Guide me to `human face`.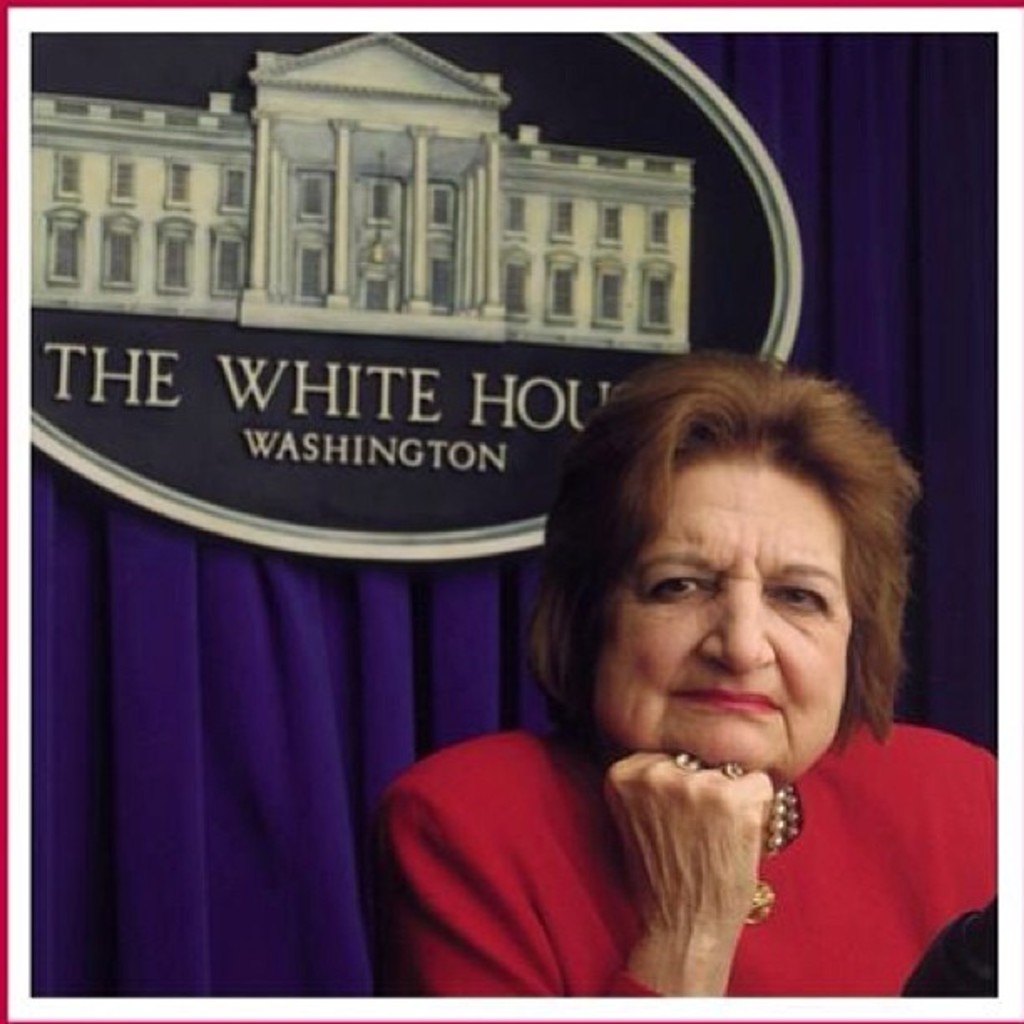
Guidance: <region>584, 448, 842, 785</region>.
